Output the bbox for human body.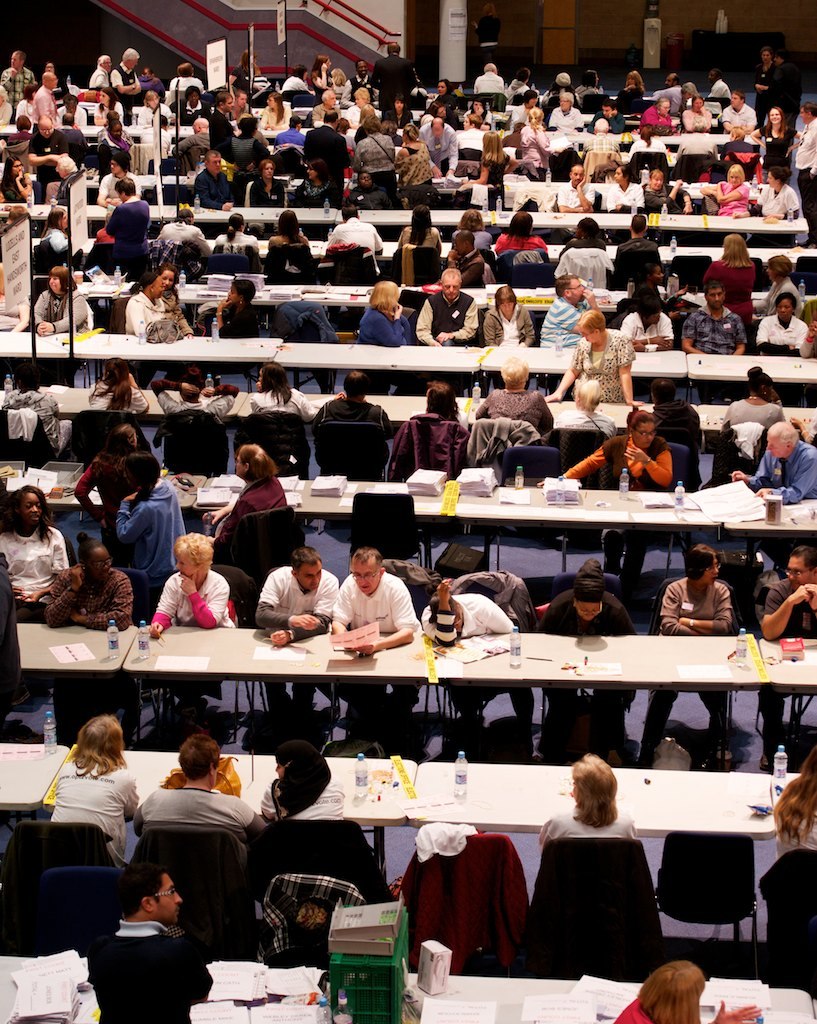
BBox(251, 569, 346, 707).
